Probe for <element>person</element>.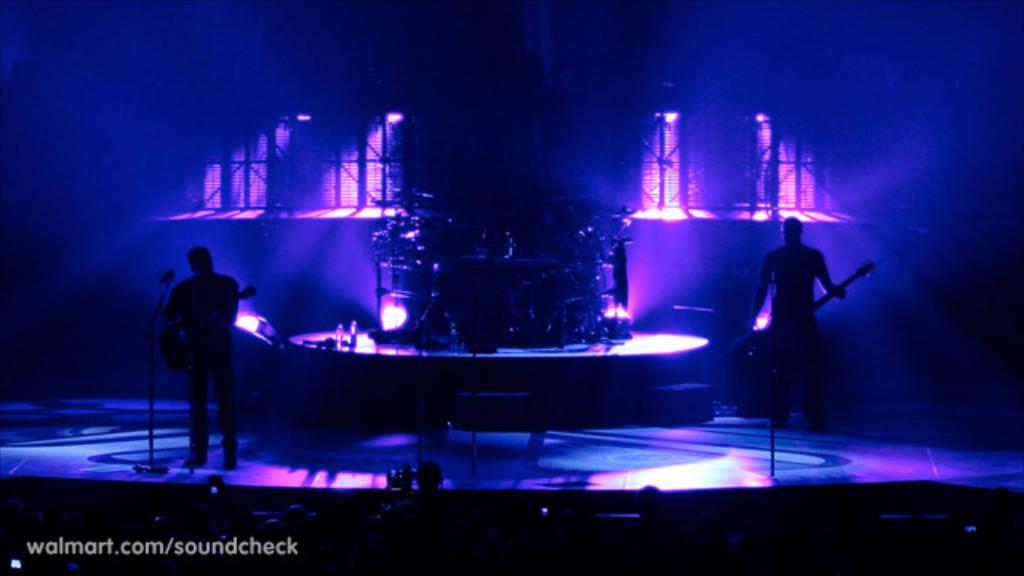
Probe result: select_region(744, 213, 845, 427).
